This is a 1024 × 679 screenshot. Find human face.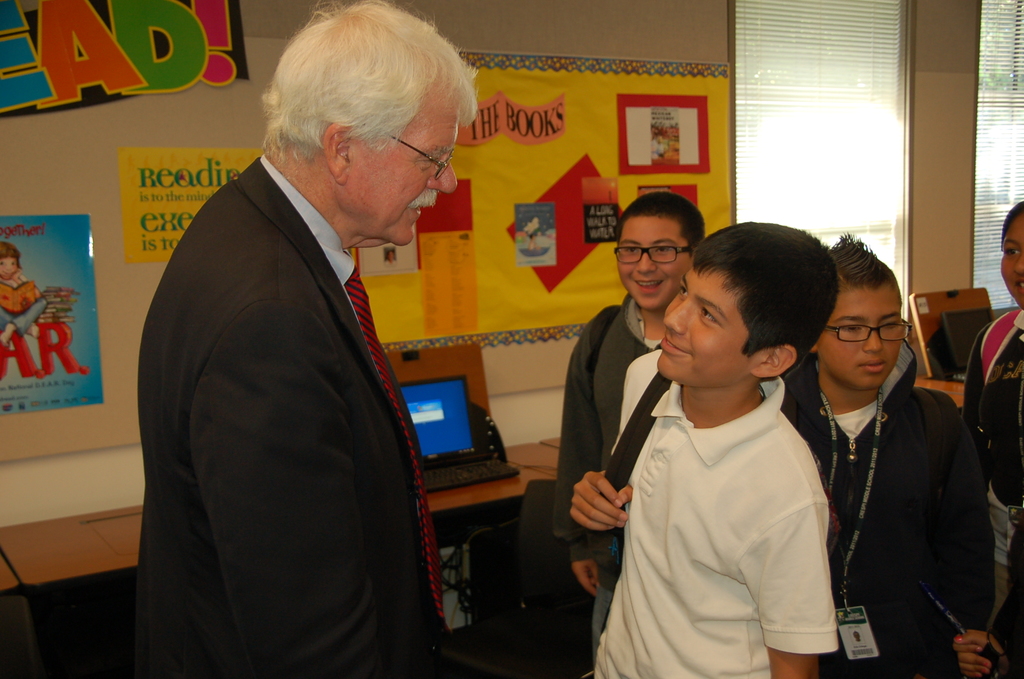
Bounding box: bbox(0, 253, 19, 282).
